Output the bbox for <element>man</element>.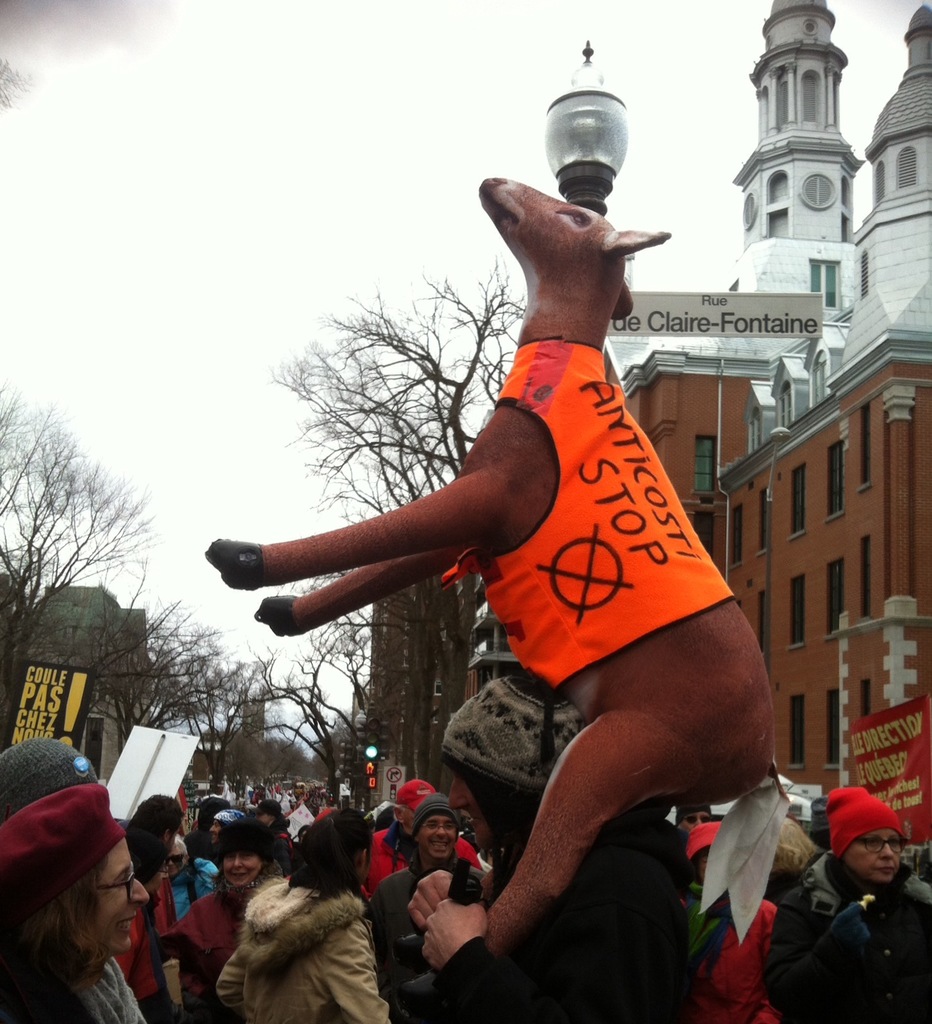
(367, 781, 481, 888).
